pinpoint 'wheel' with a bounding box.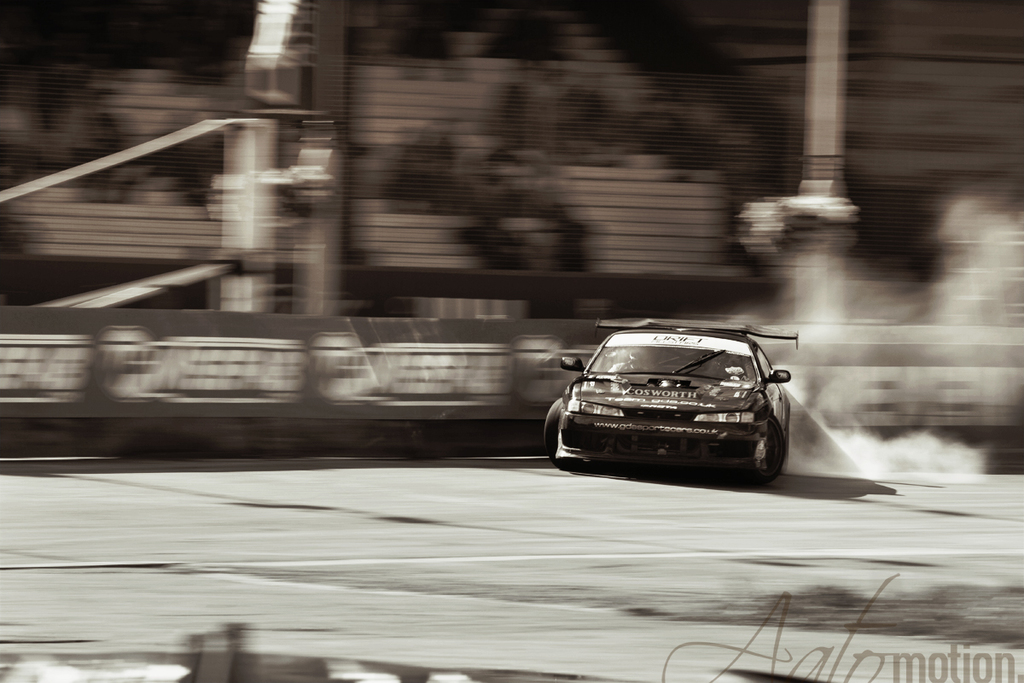
rect(783, 408, 797, 482).
